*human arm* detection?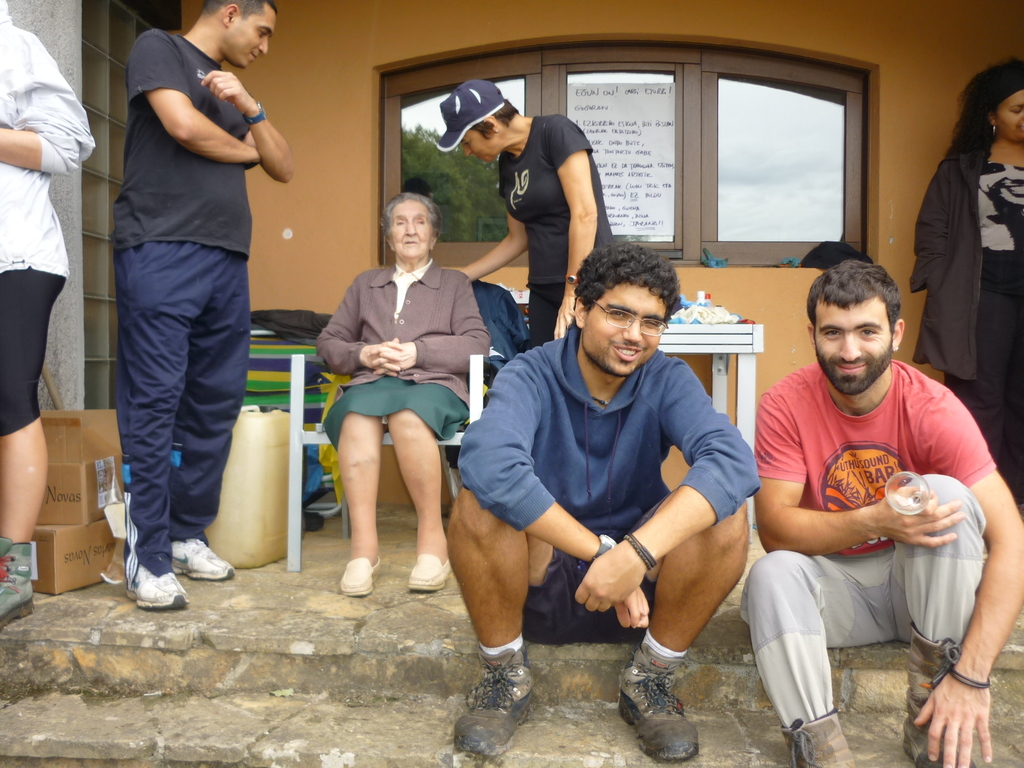
749:388:968:558
